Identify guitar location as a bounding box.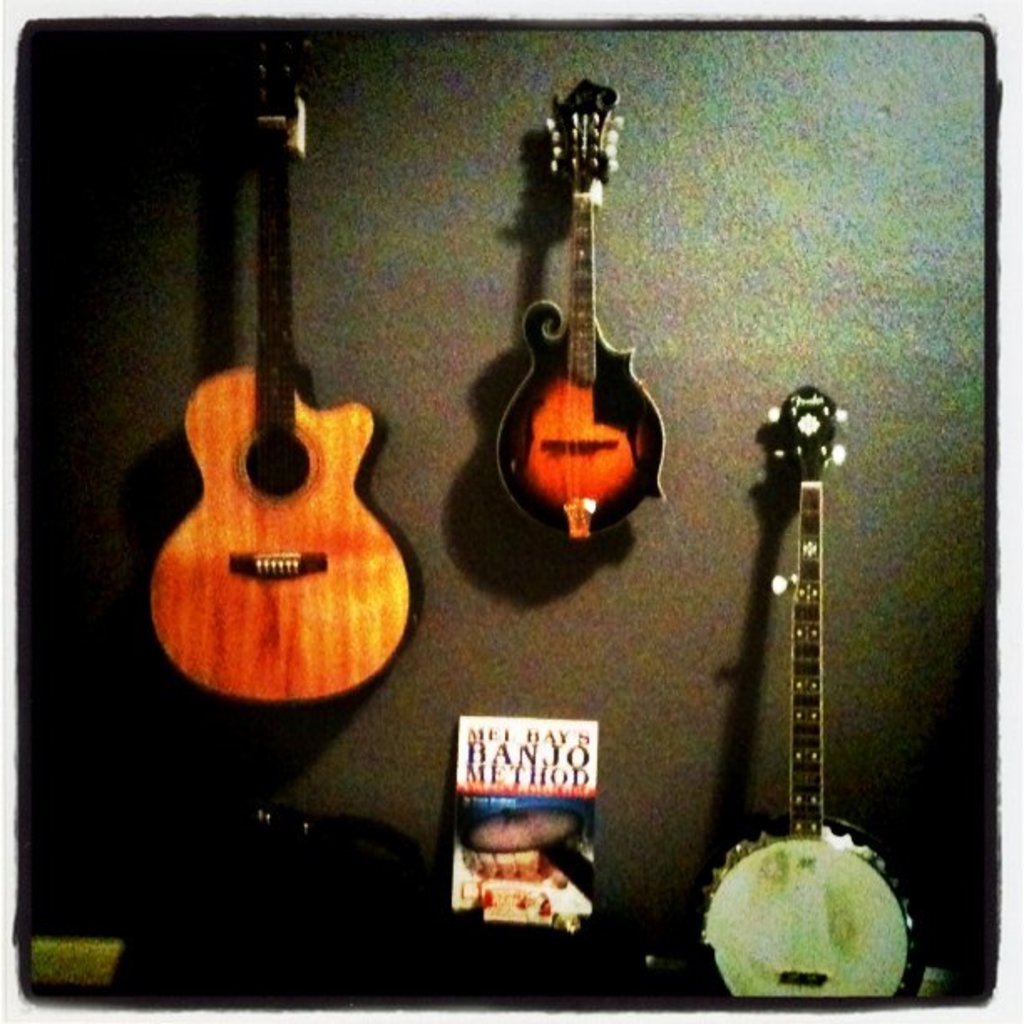
[124,90,417,740].
